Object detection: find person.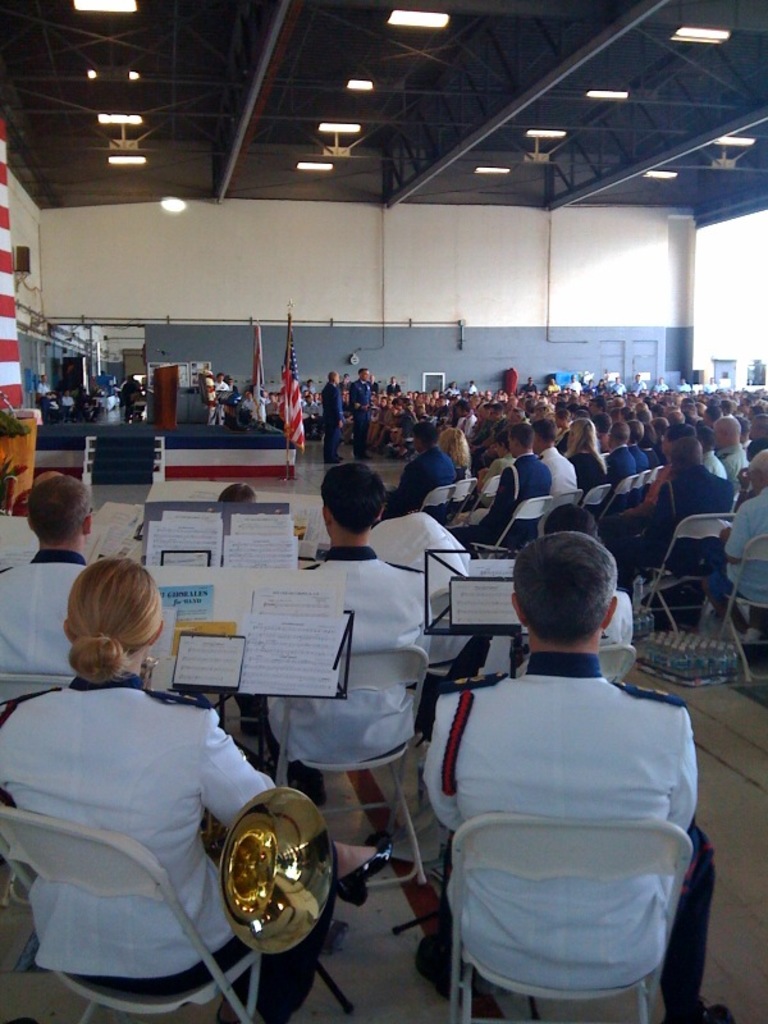
0/553/398/1020.
